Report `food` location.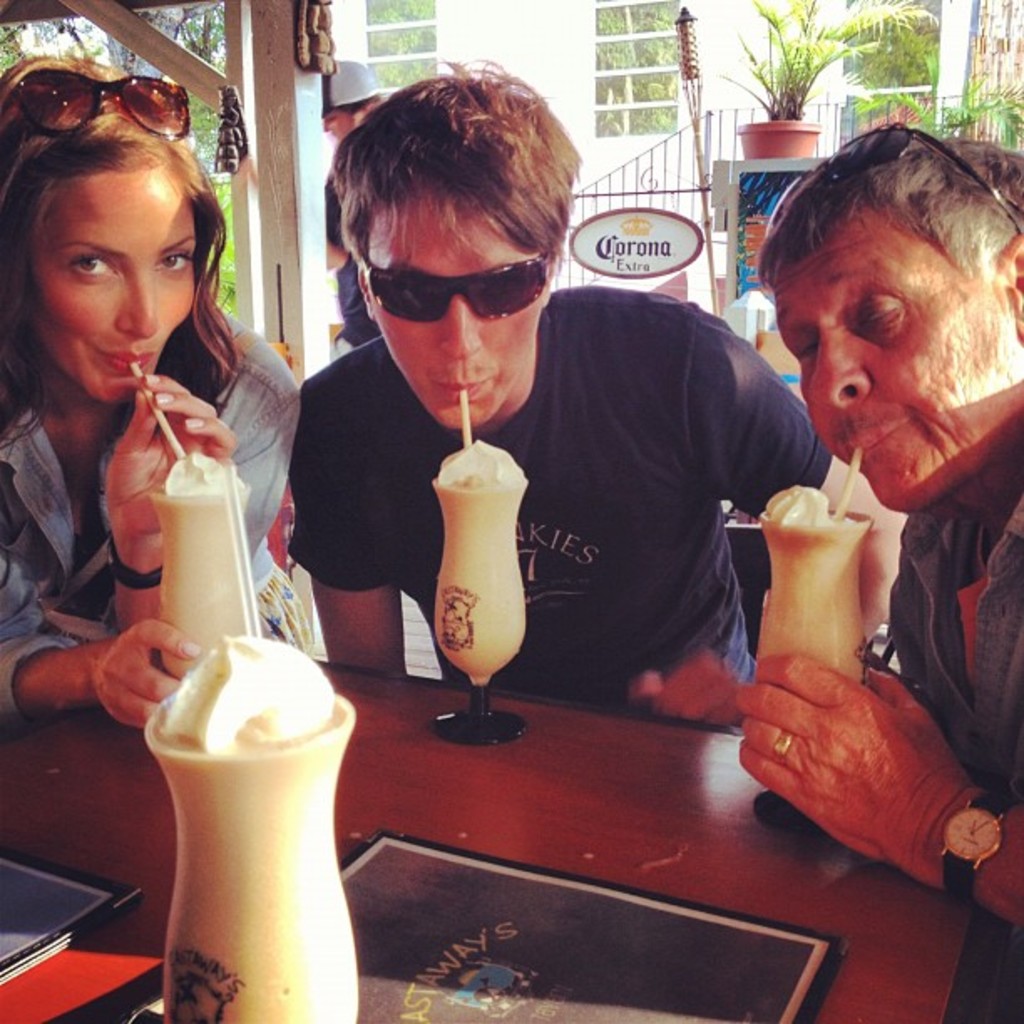
Report: region(763, 482, 830, 525).
